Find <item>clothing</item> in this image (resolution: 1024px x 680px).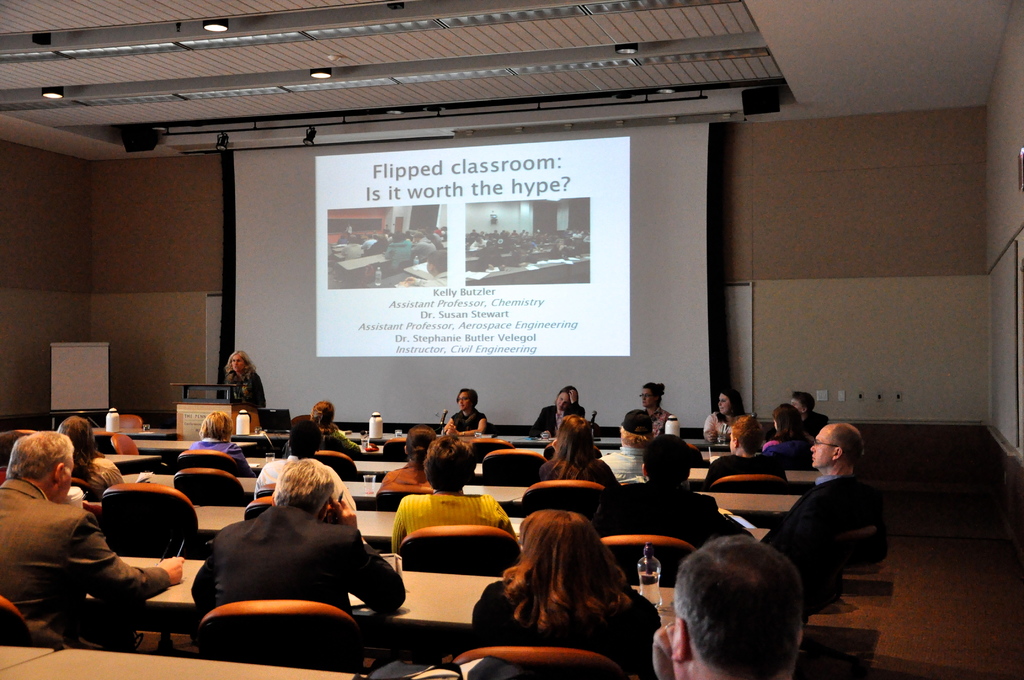
left=187, top=436, right=255, bottom=480.
